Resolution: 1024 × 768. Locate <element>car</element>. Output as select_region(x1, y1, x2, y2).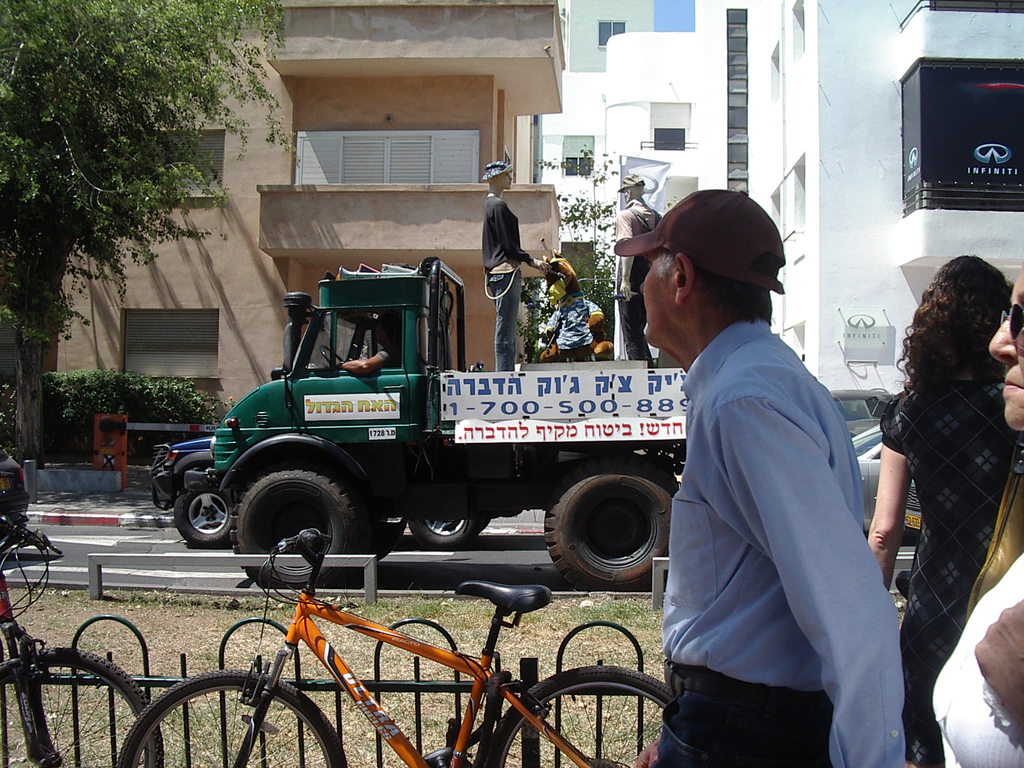
select_region(147, 436, 221, 500).
